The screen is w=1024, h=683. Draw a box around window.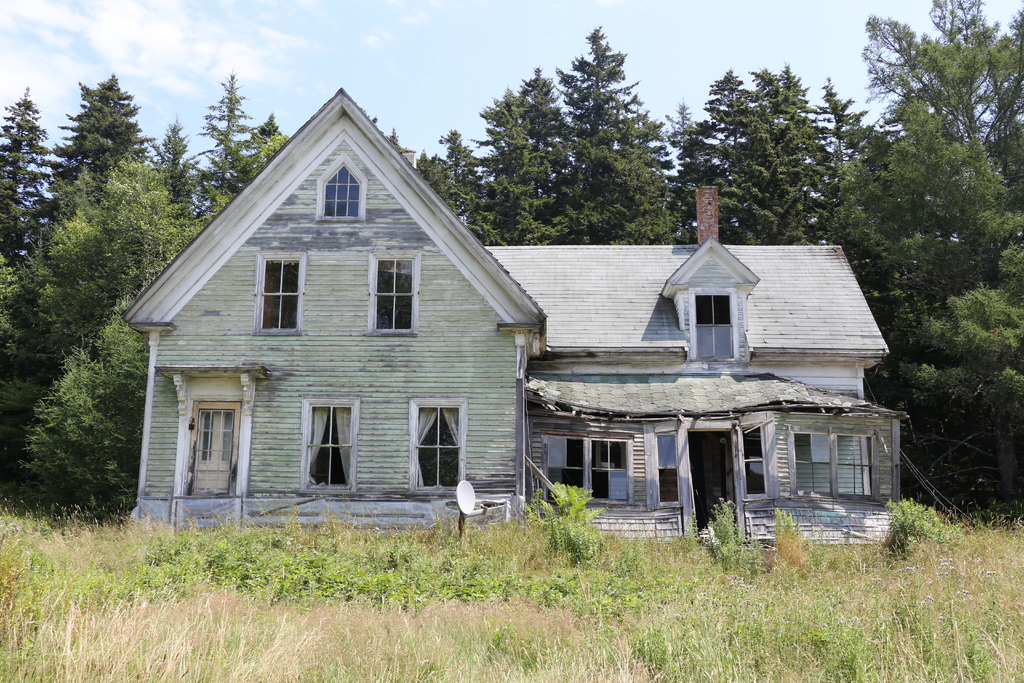
crop(407, 402, 471, 493).
